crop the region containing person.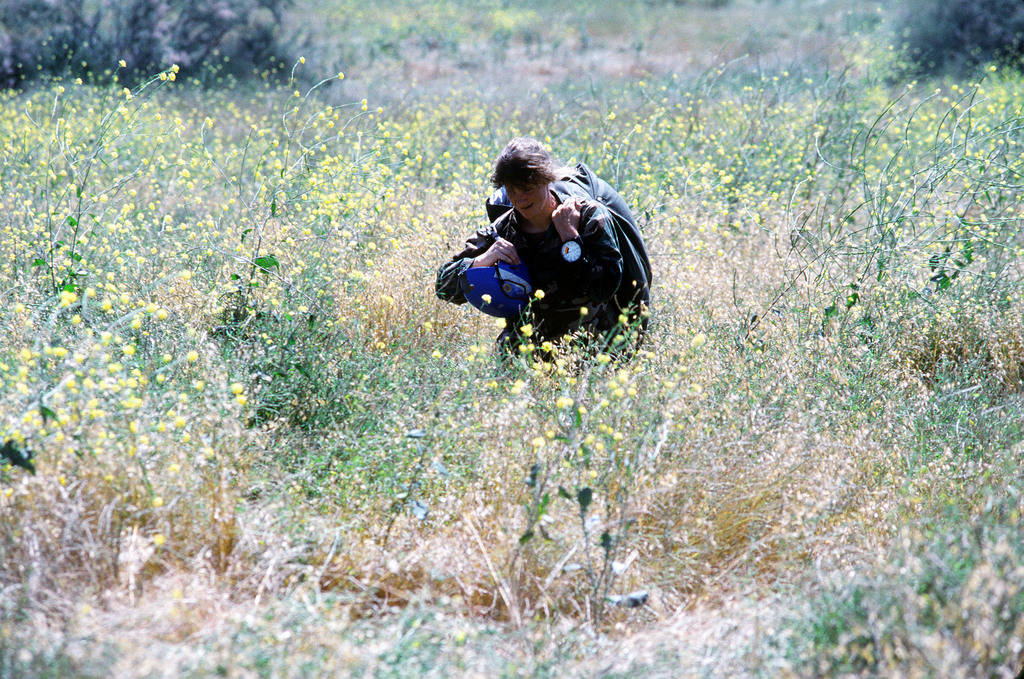
Crop region: x1=425, y1=129, x2=657, y2=385.
